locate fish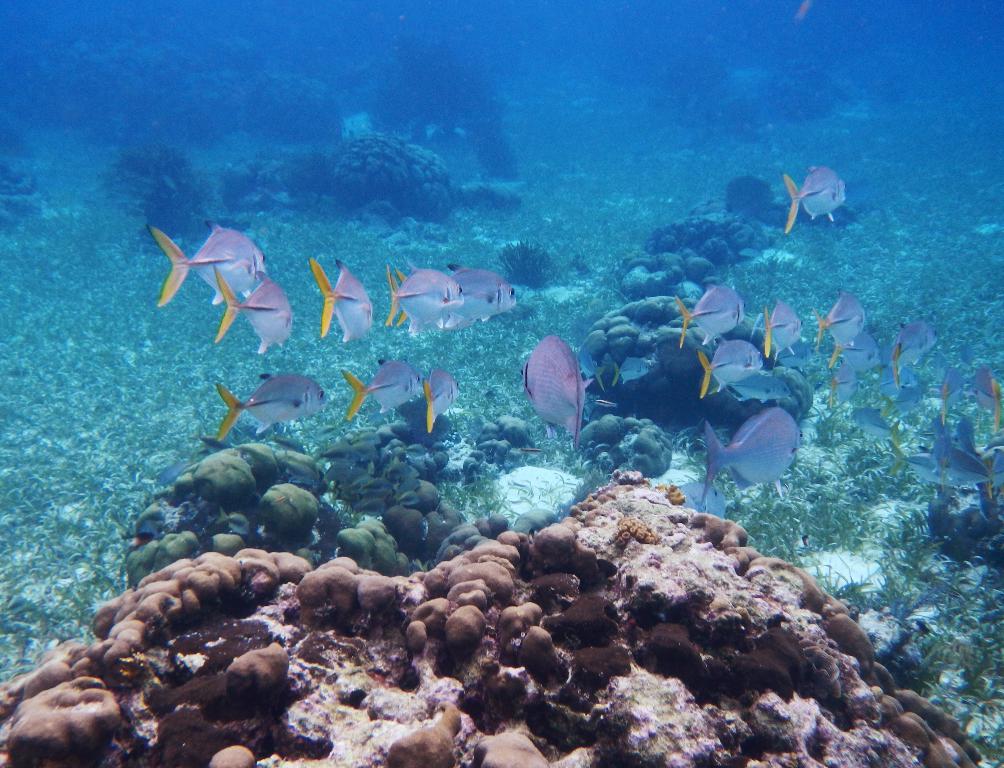
[x1=701, y1=336, x2=759, y2=398]
